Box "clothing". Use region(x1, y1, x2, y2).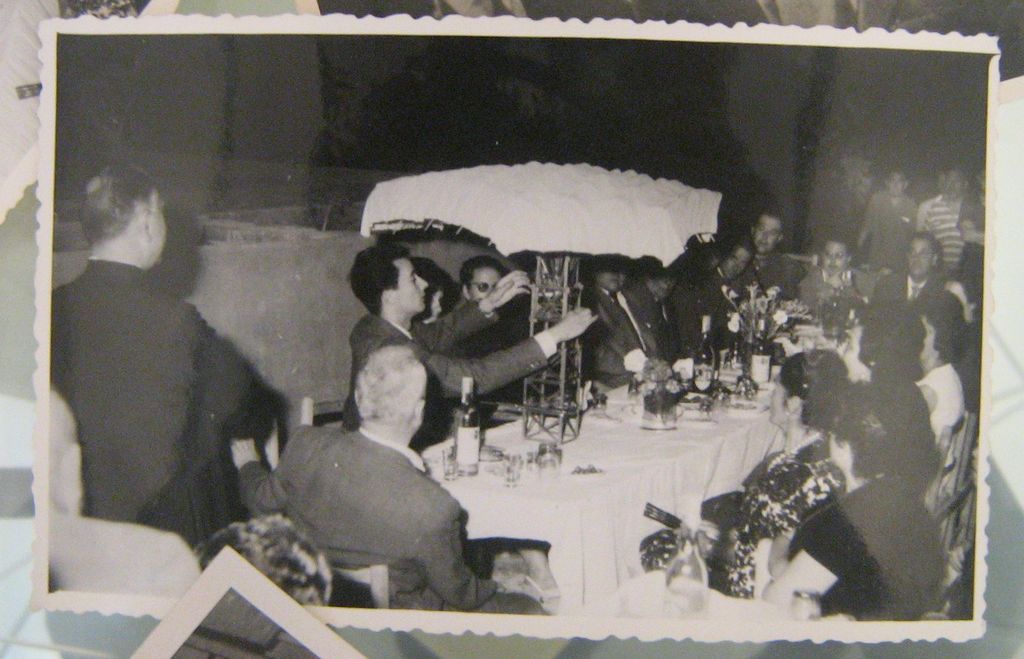
region(703, 266, 748, 350).
